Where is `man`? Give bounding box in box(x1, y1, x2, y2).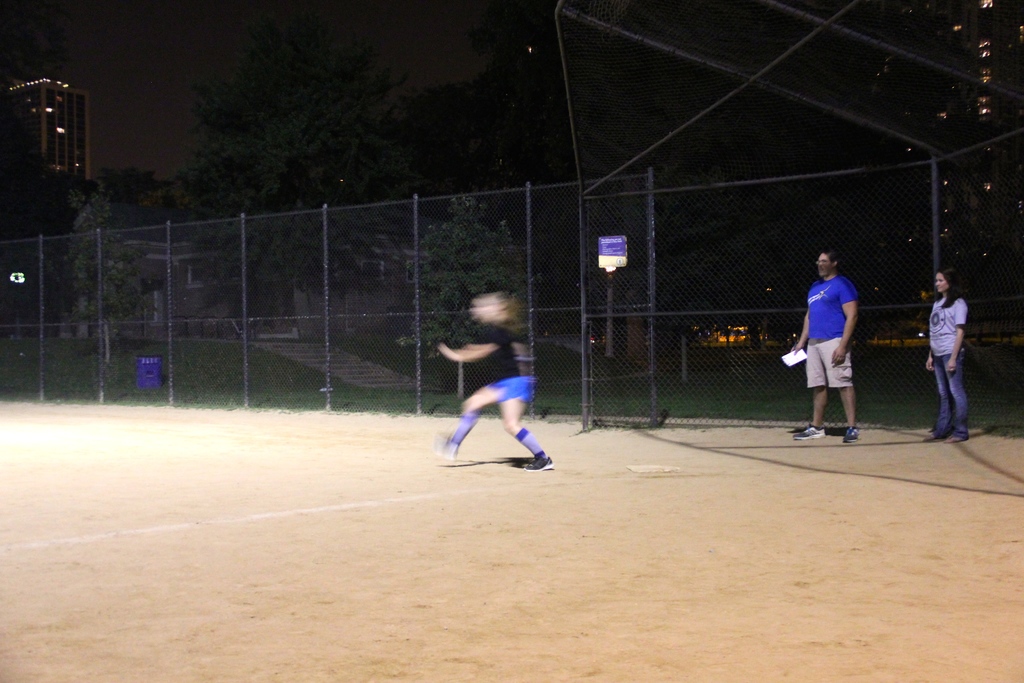
box(790, 253, 862, 448).
